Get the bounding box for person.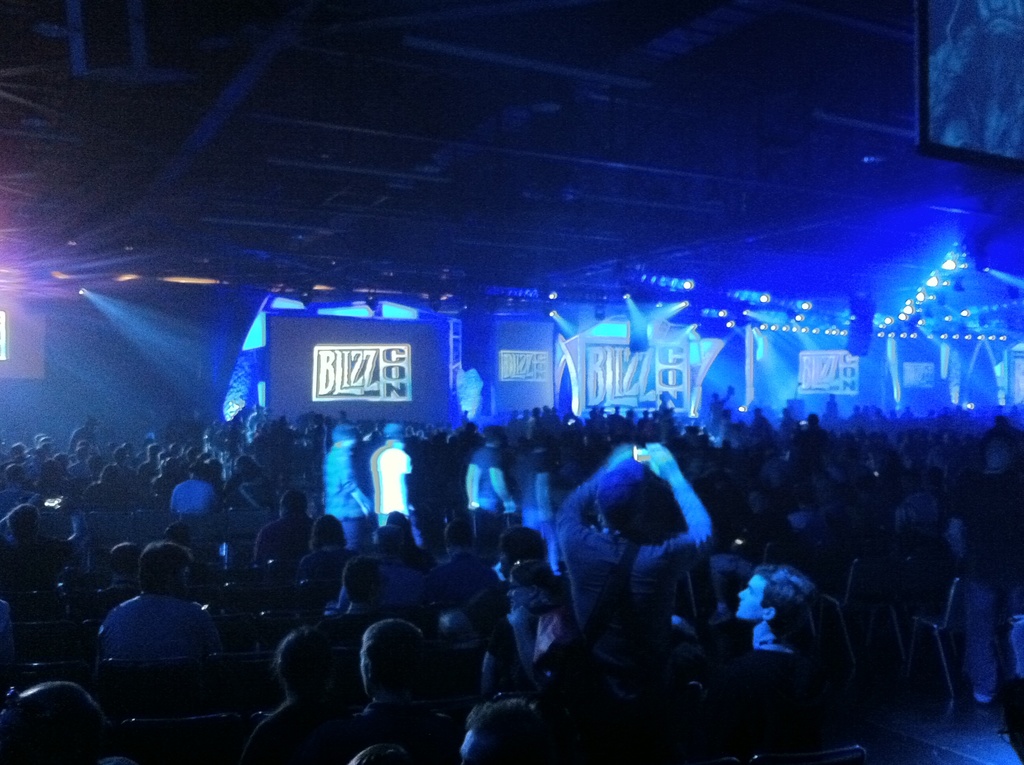
BBox(550, 442, 717, 759).
